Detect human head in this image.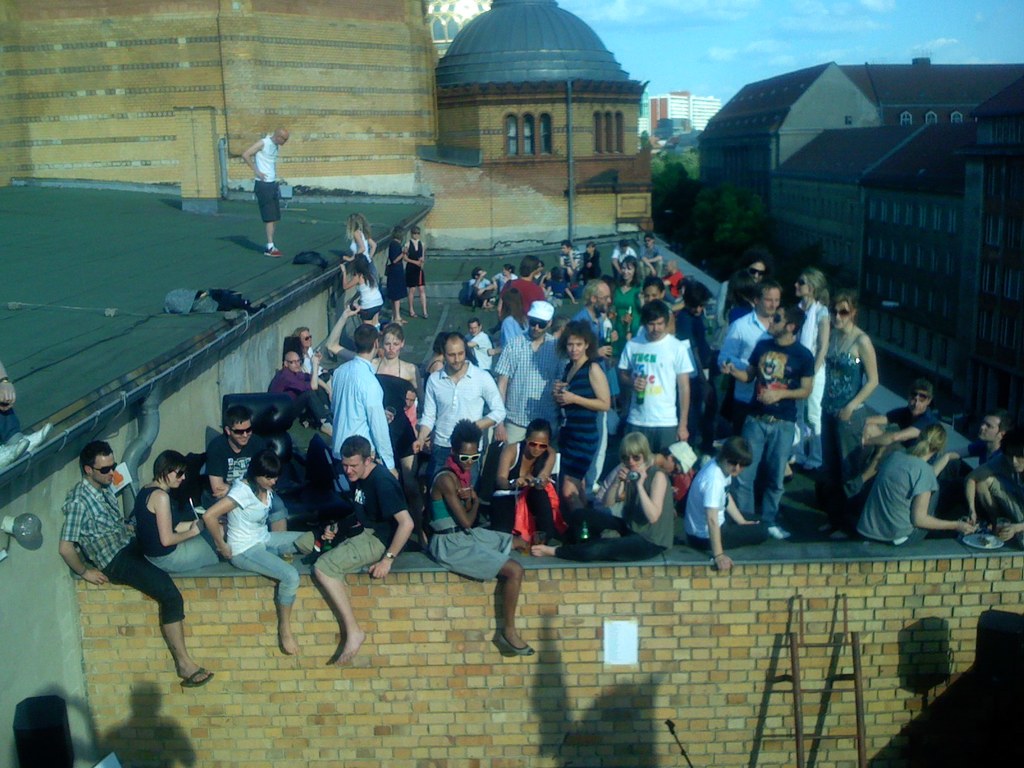
Detection: x1=763 y1=302 x2=805 y2=333.
